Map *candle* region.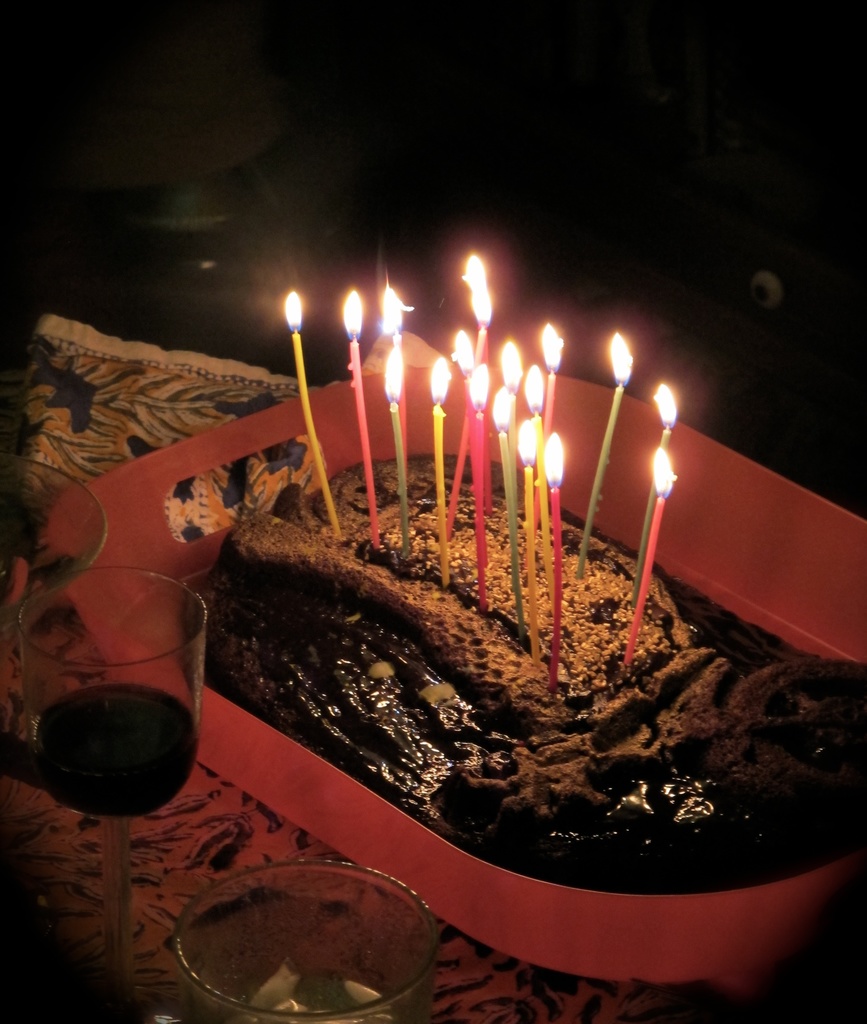
Mapped to BBox(282, 292, 337, 535).
